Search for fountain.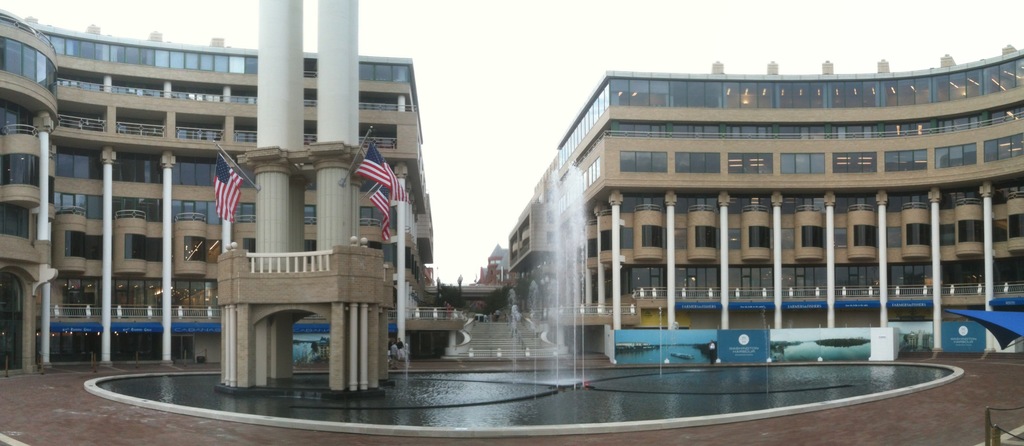
Found at select_region(82, 153, 966, 445).
